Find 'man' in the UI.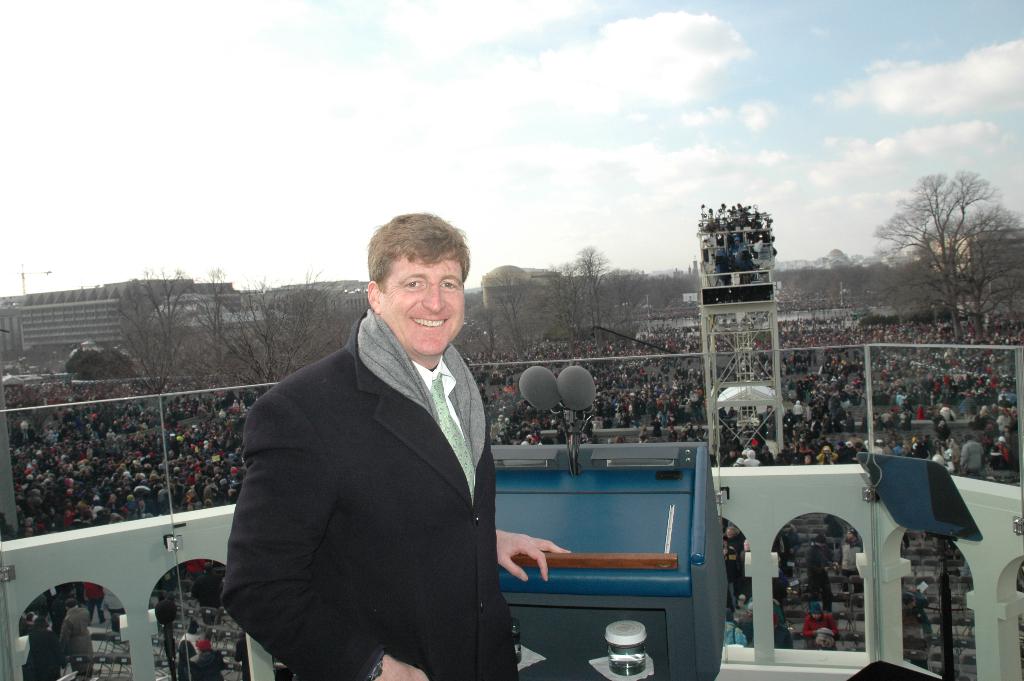
UI element at bbox=(227, 199, 543, 680).
